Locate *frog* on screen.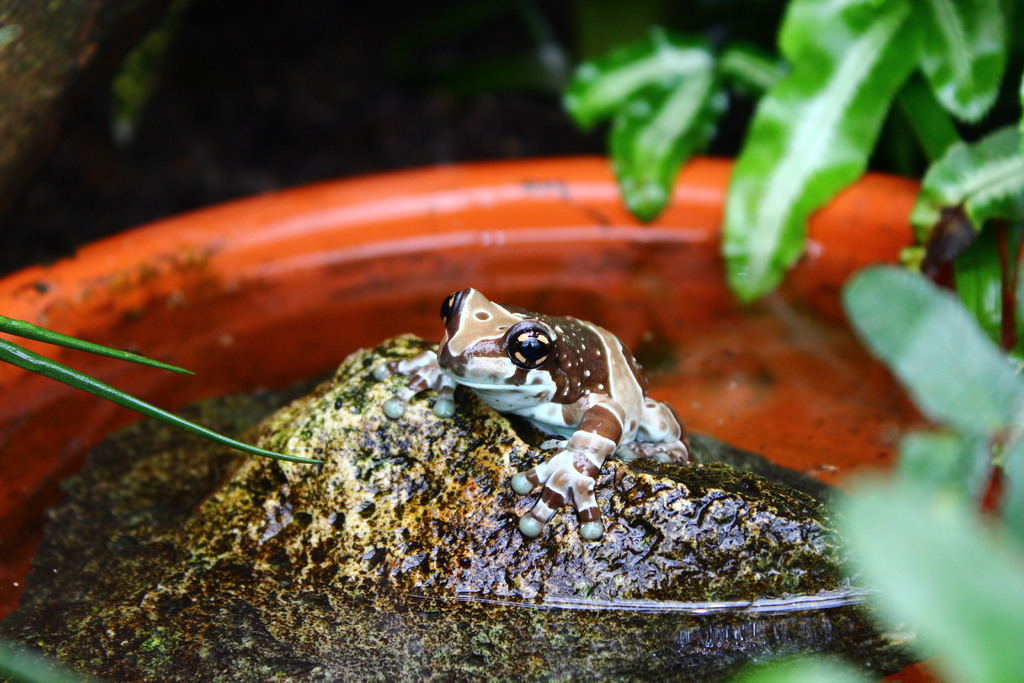
On screen at 372,285,689,537.
